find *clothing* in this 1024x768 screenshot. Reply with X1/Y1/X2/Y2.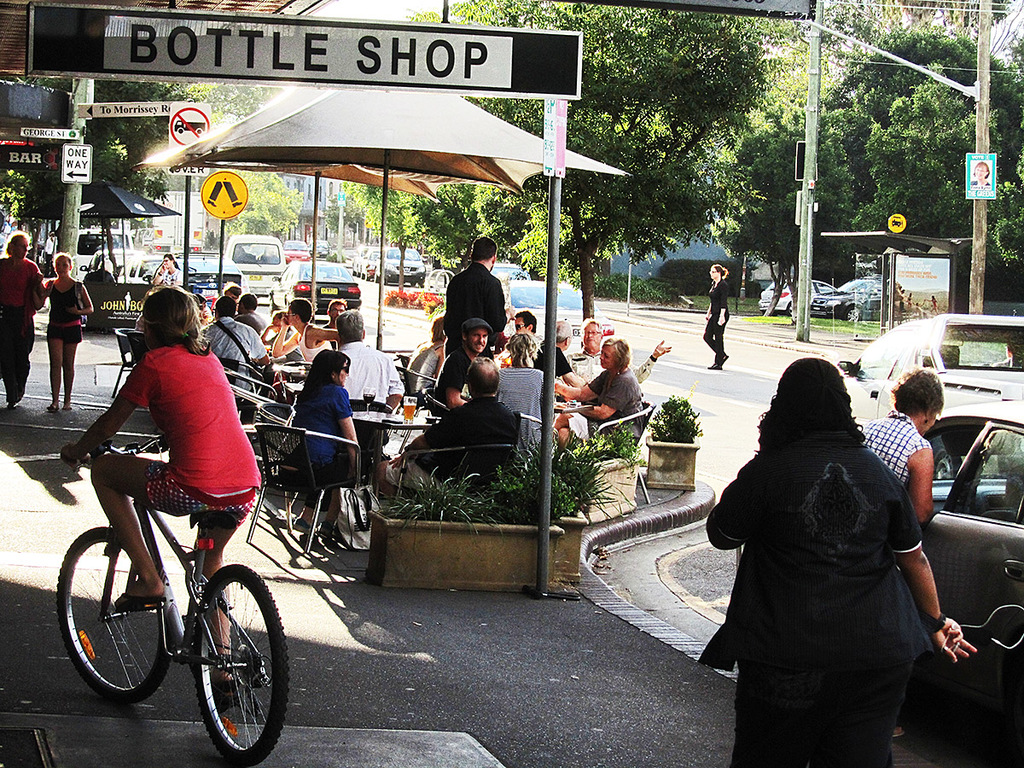
200/311/270/376.
